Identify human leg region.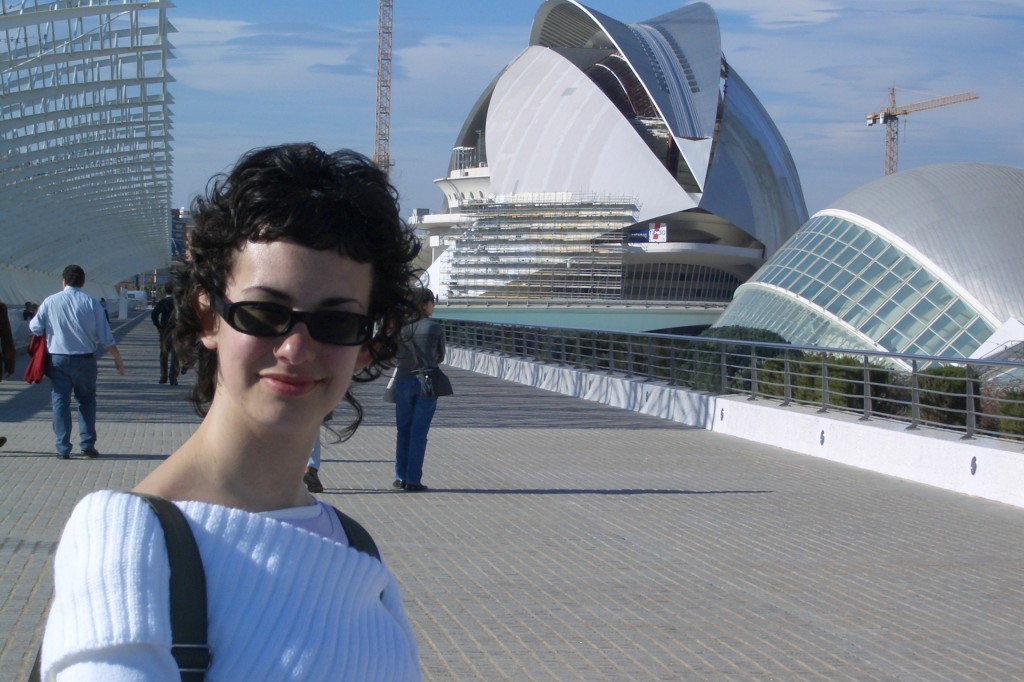
Region: <bbox>390, 362, 412, 490</bbox>.
